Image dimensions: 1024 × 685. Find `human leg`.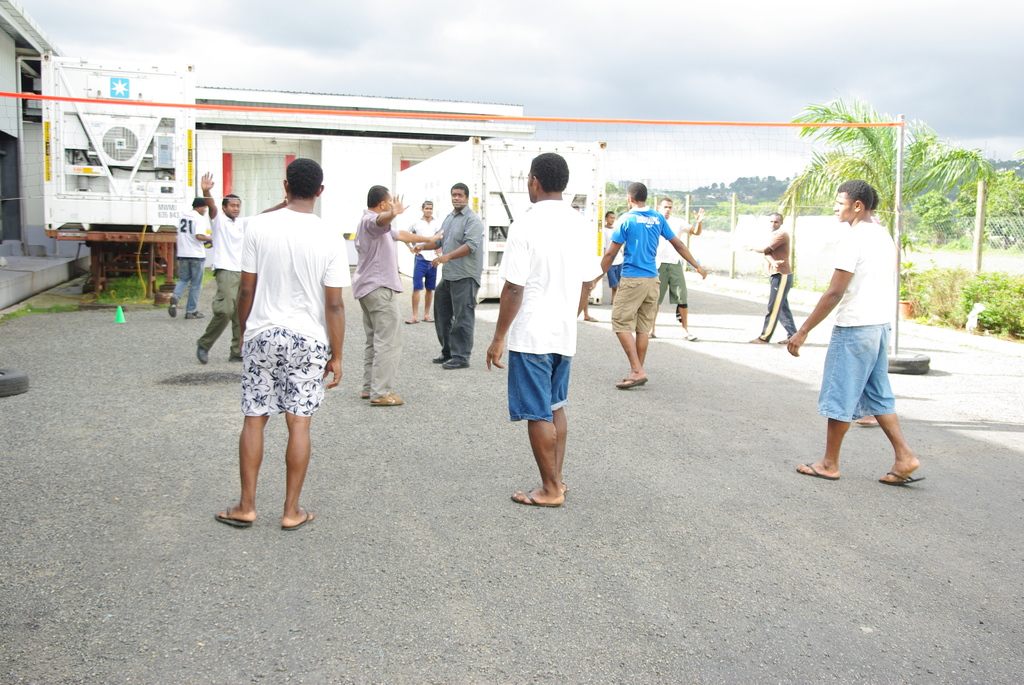
(left=797, top=321, right=876, bottom=478).
